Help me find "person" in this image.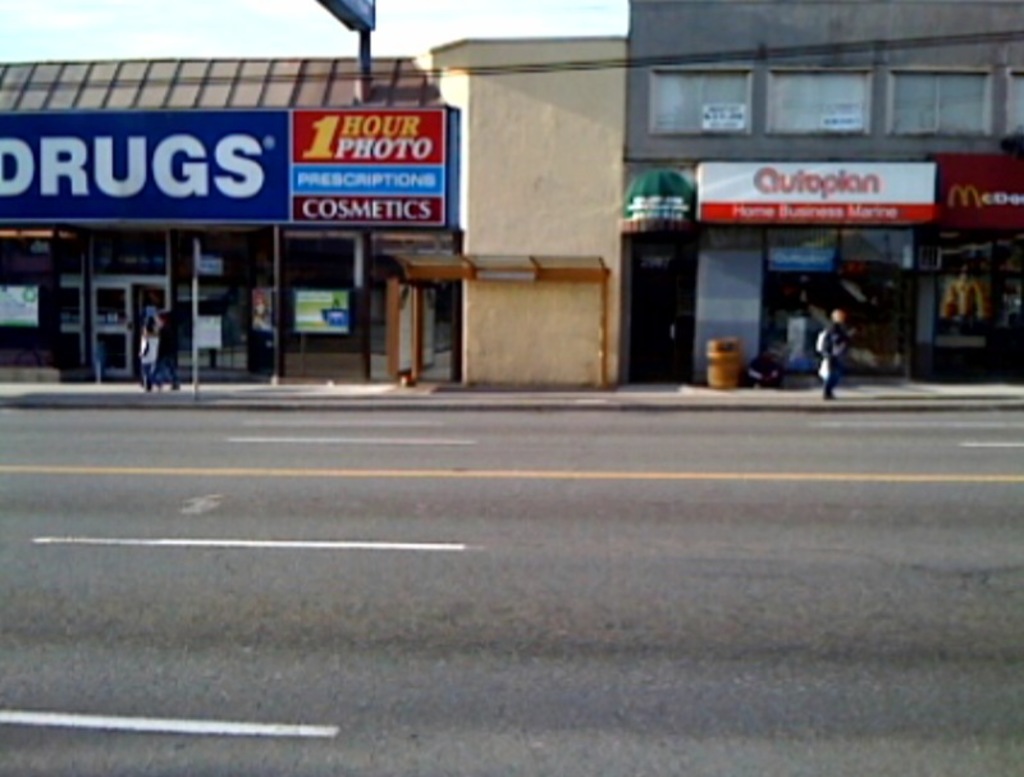
Found it: [x1=137, y1=316, x2=159, y2=398].
